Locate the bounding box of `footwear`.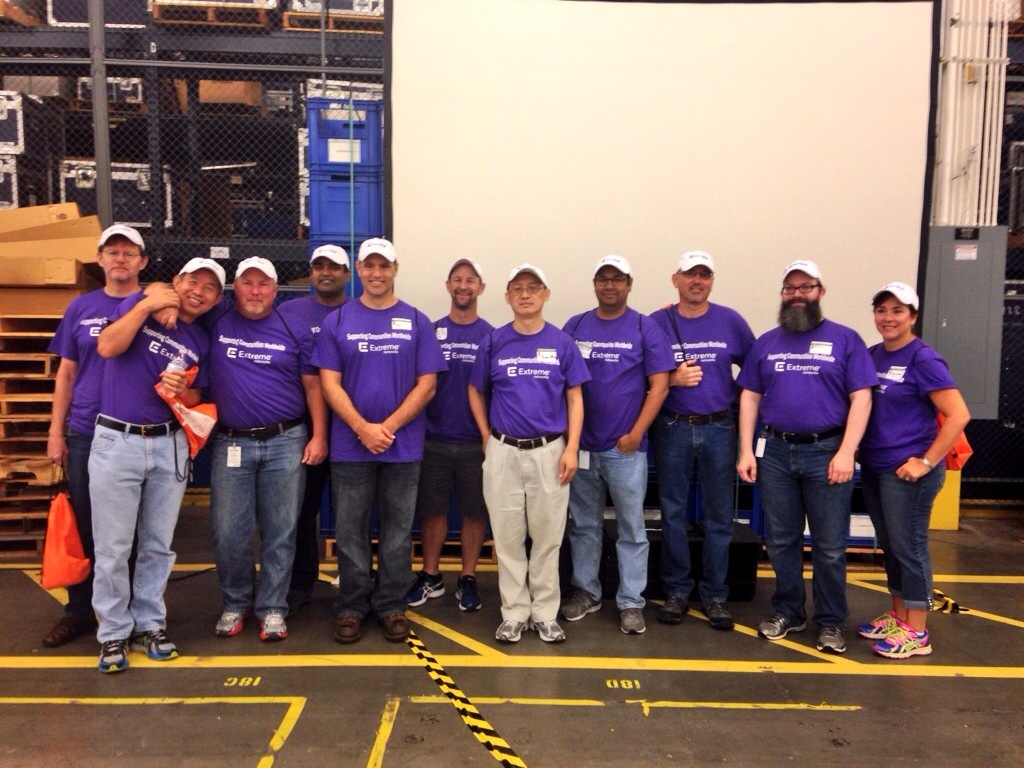
Bounding box: rect(40, 619, 94, 643).
